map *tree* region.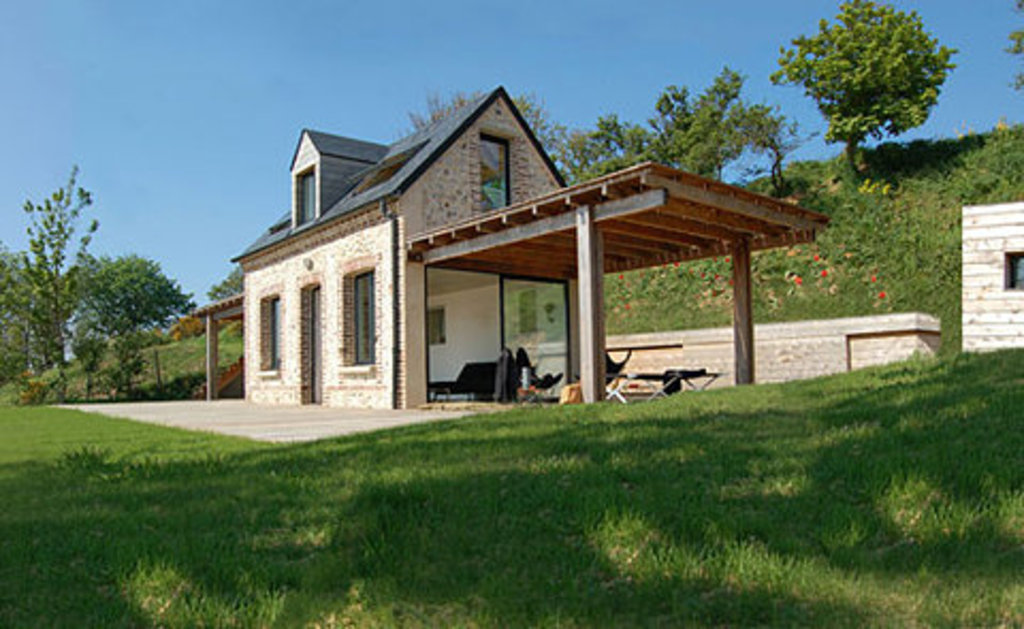
Mapped to 785,0,951,164.
